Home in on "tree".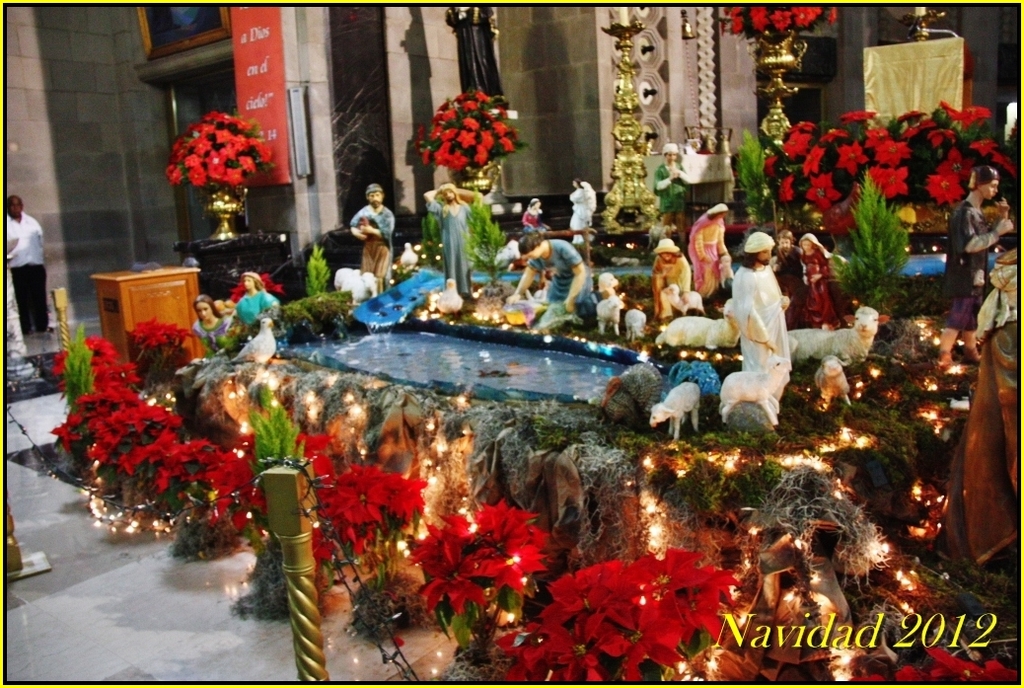
Homed in at bbox=[168, 111, 271, 188].
